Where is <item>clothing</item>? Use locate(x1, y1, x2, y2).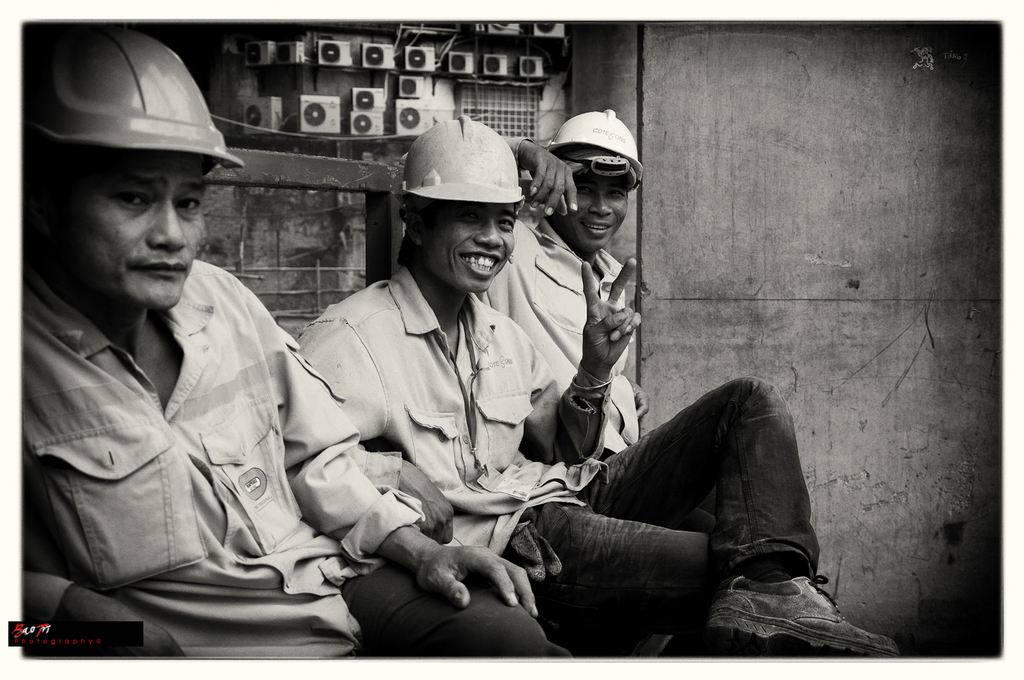
locate(283, 268, 834, 654).
